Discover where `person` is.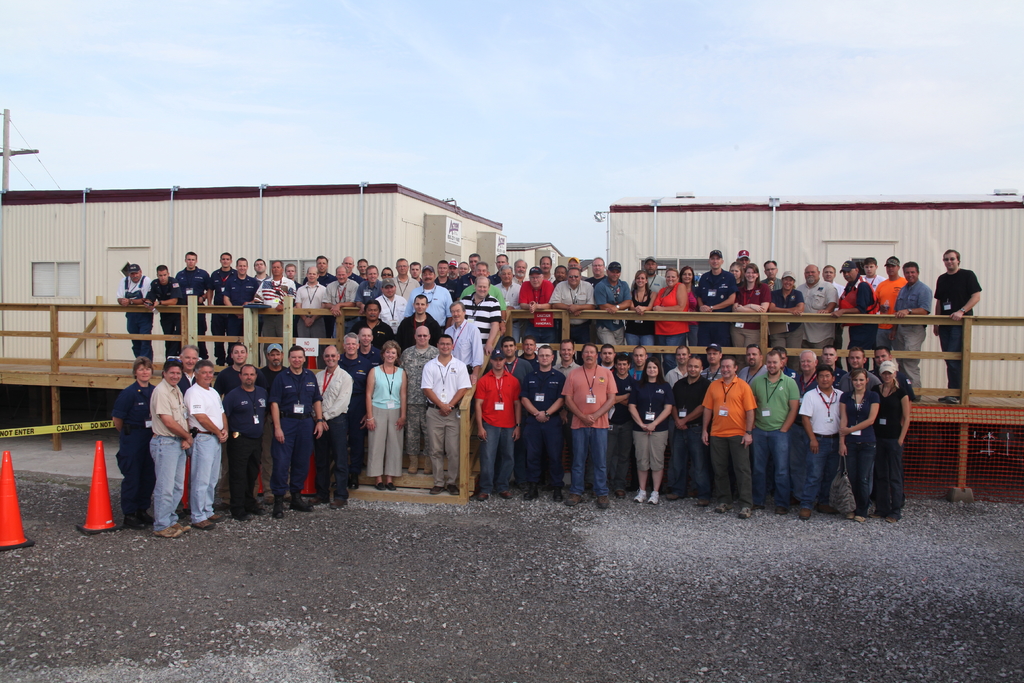
Discovered at bbox=(893, 261, 933, 400).
